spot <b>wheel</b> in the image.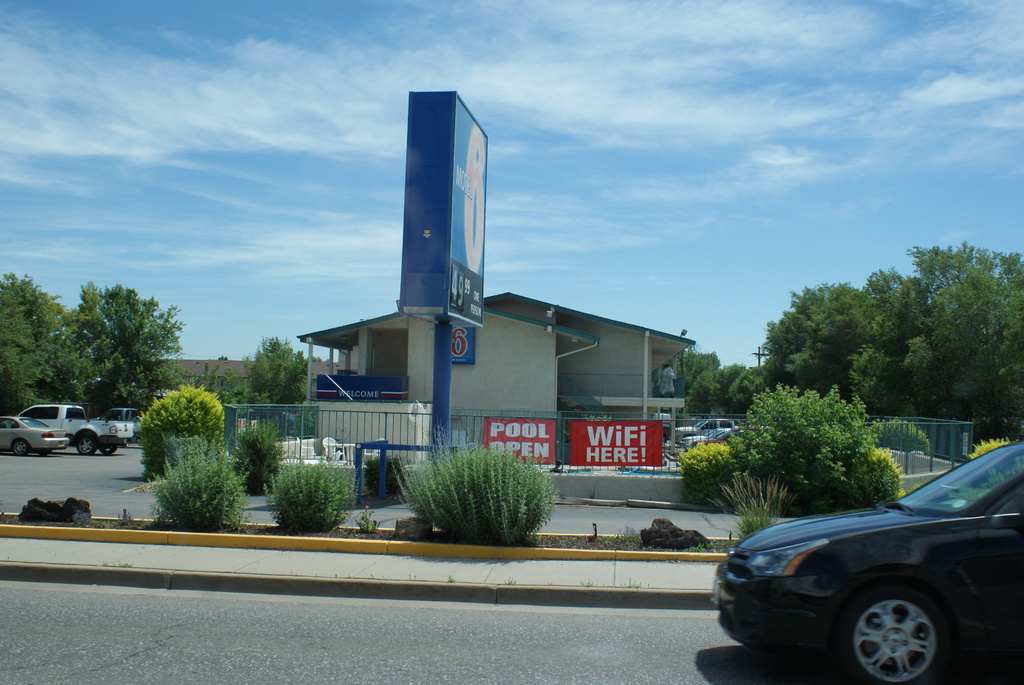
<b>wheel</b> found at box=[73, 431, 99, 457].
